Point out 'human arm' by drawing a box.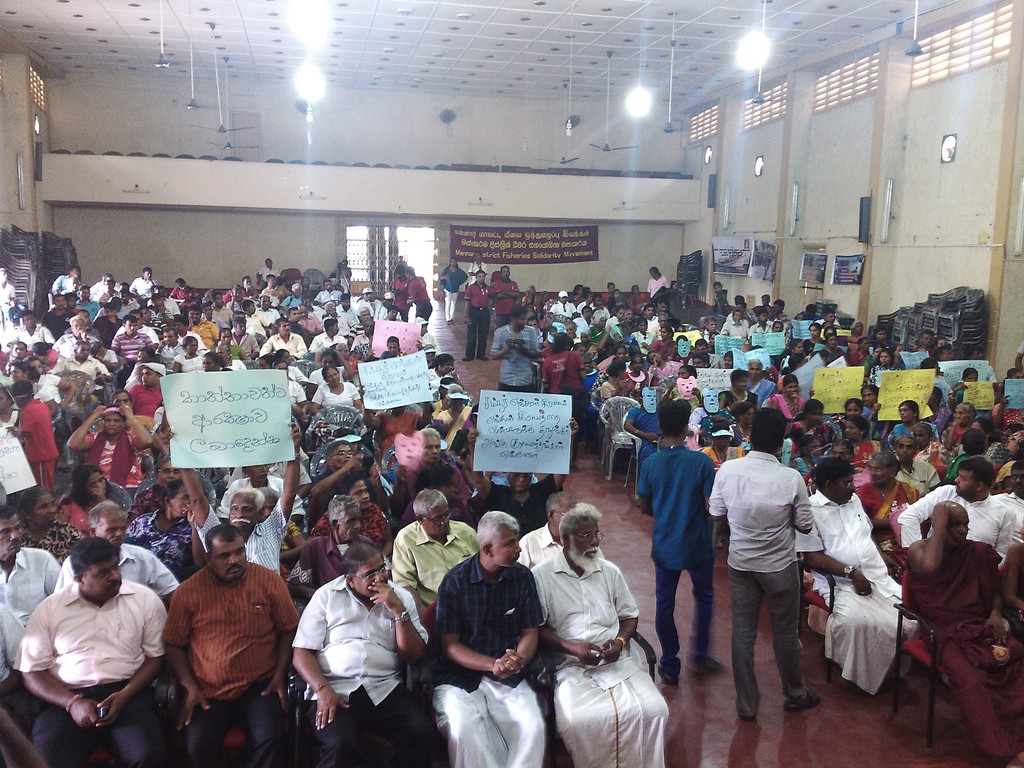
310,385,323,415.
